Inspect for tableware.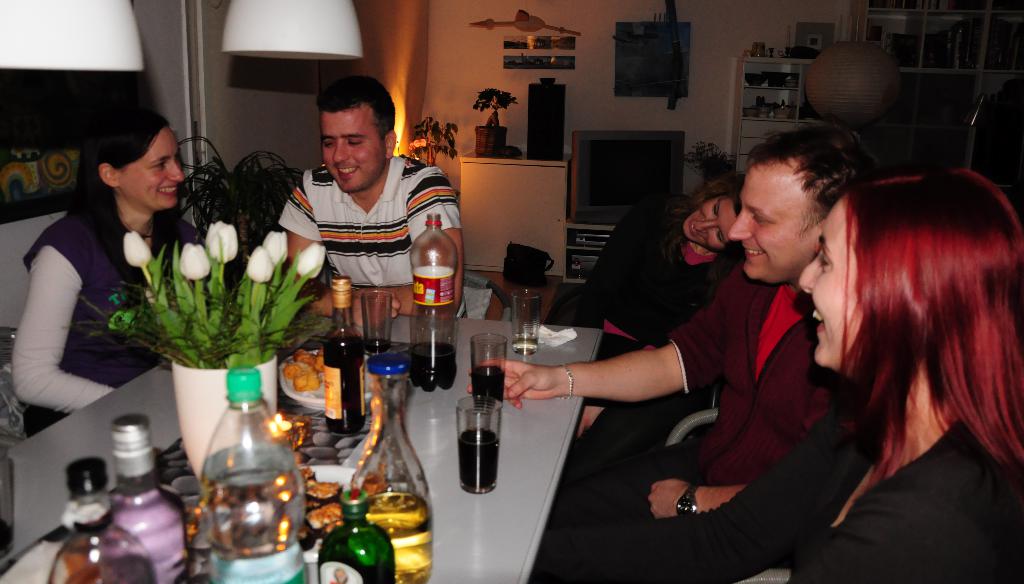
Inspection: (471, 333, 502, 409).
